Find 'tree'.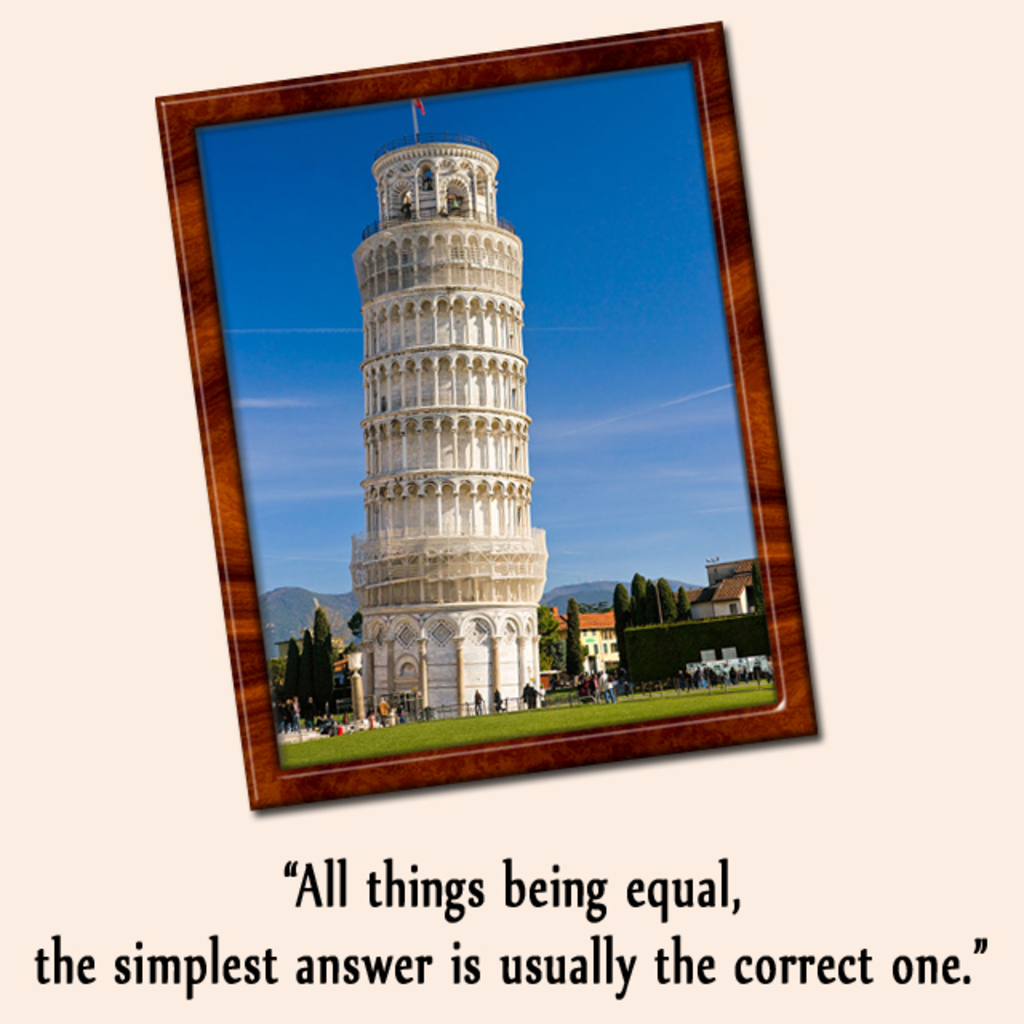
x1=309, y1=616, x2=333, y2=717.
